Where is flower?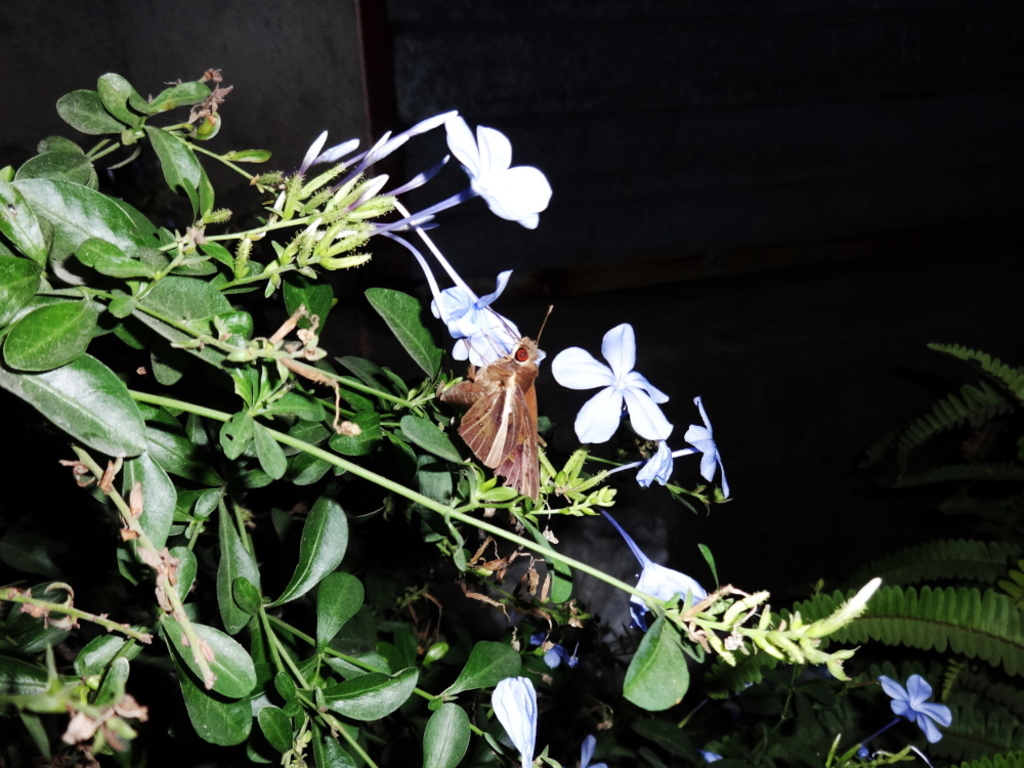
603, 512, 714, 636.
